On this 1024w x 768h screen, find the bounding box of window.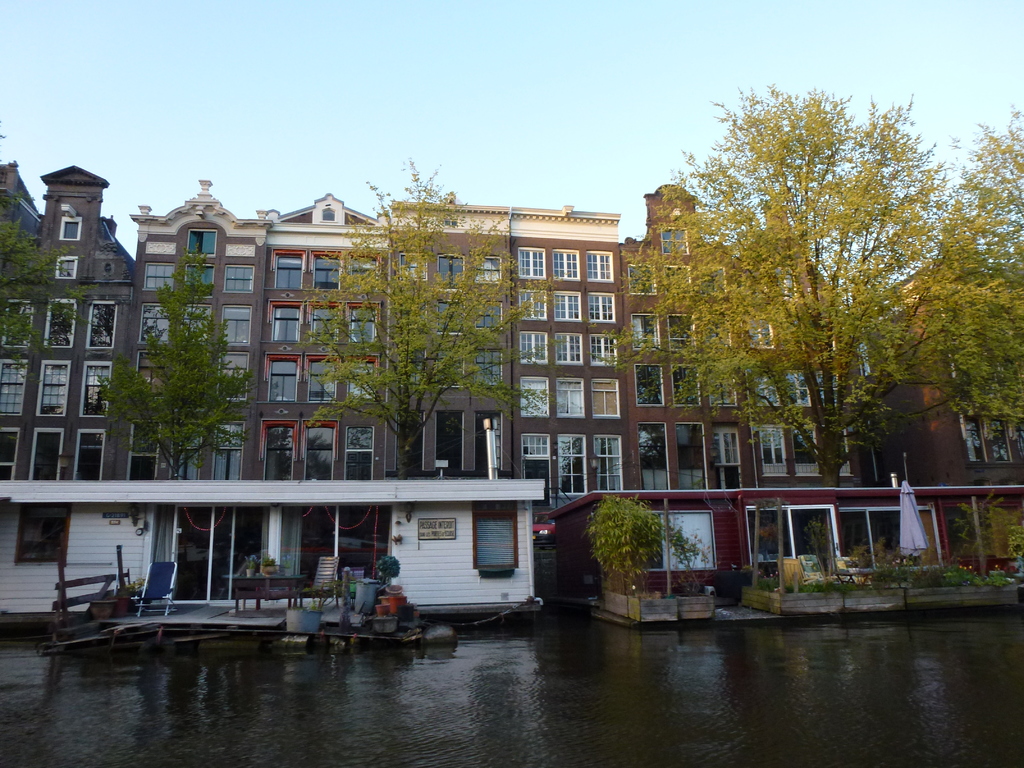
Bounding box: Rect(134, 348, 166, 389).
